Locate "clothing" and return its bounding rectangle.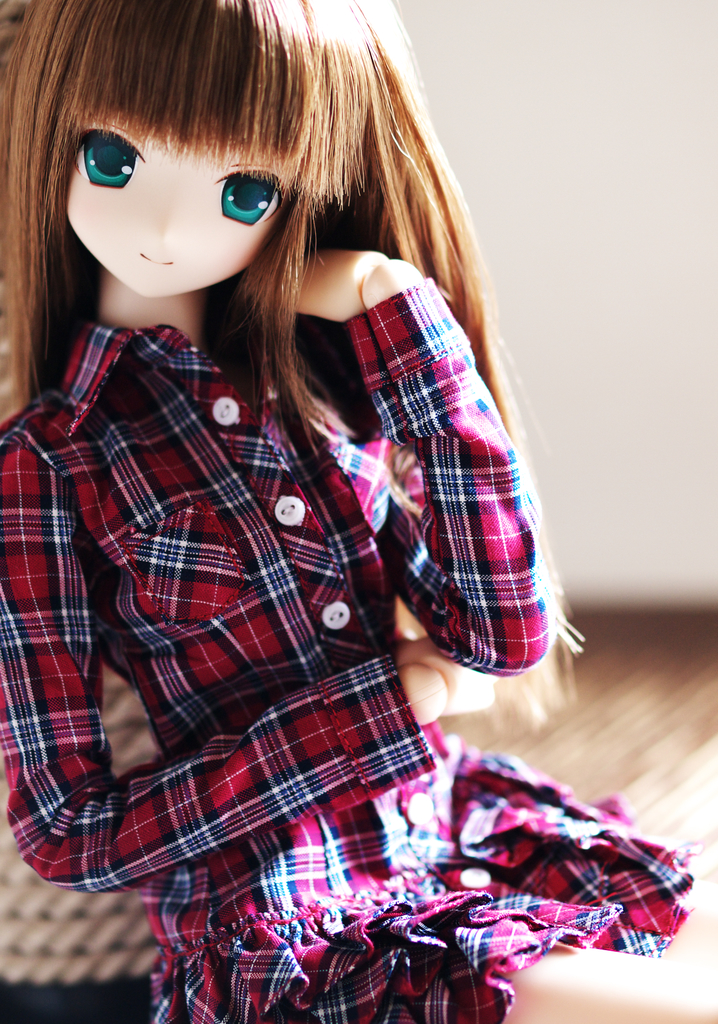
[x1=7, y1=189, x2=578, y2=943].
